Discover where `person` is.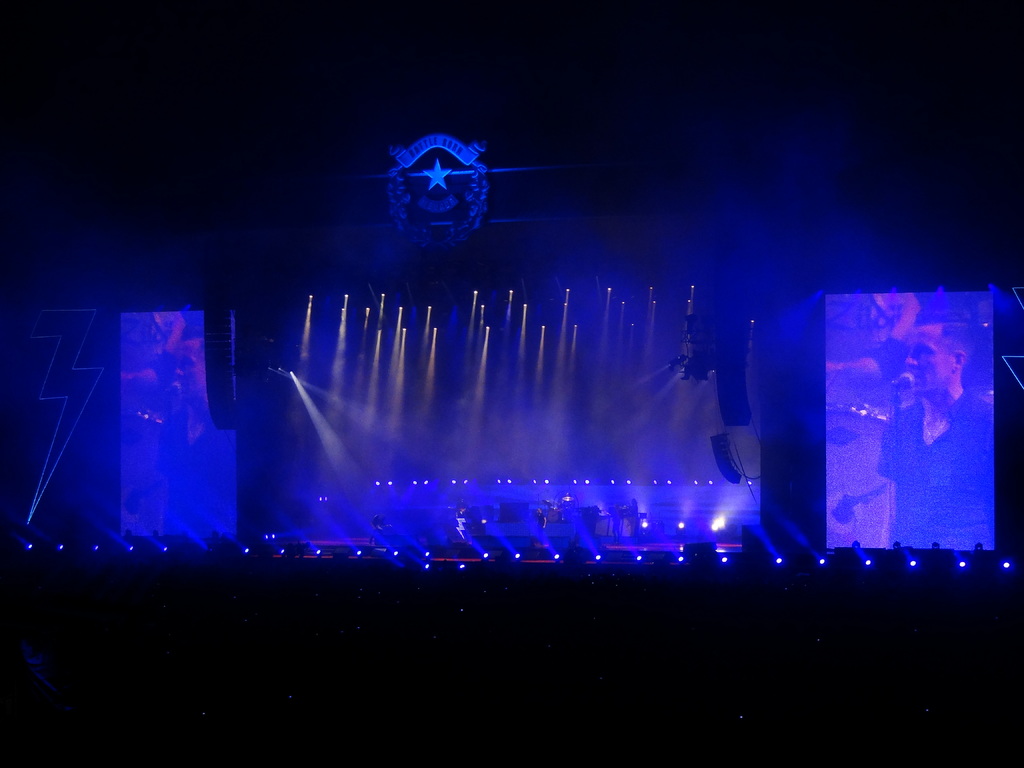
Discovered at (left=875, top=312, right=995, bottom=549).
